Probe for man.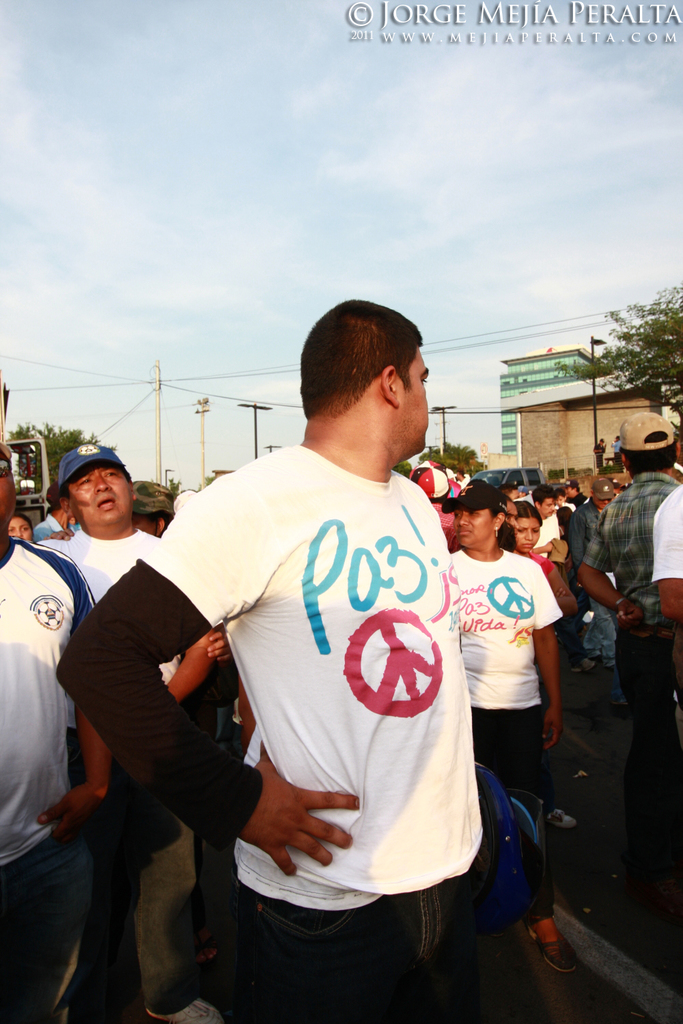
Probe result: x1=0 y1=440 x2=116 y2=1023.
